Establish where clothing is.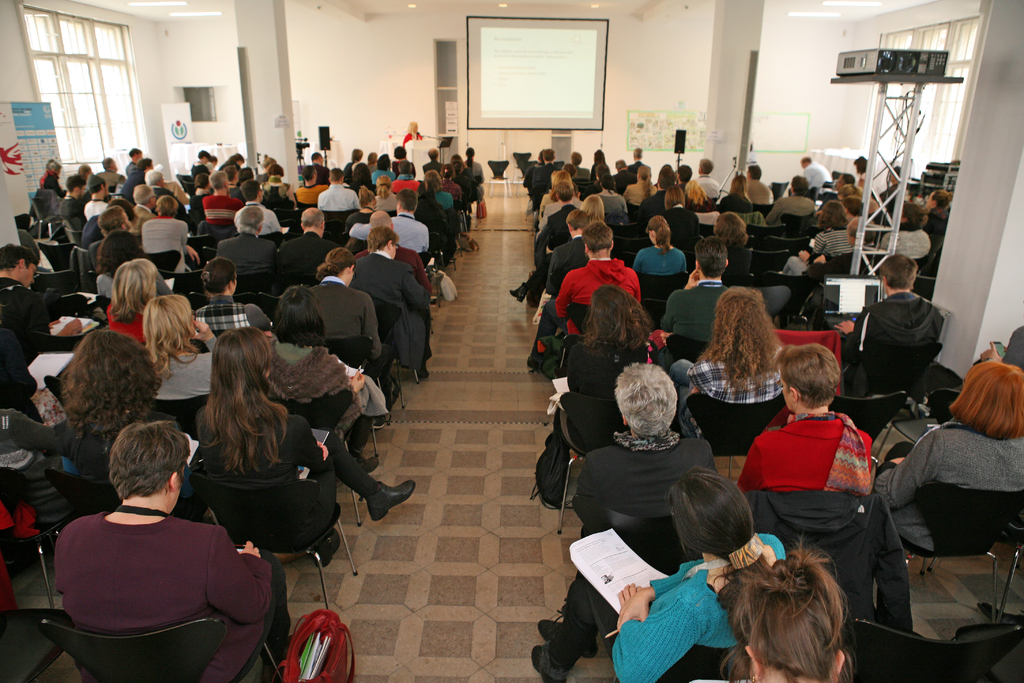
Established at detection(437, 191, 456, 208).
